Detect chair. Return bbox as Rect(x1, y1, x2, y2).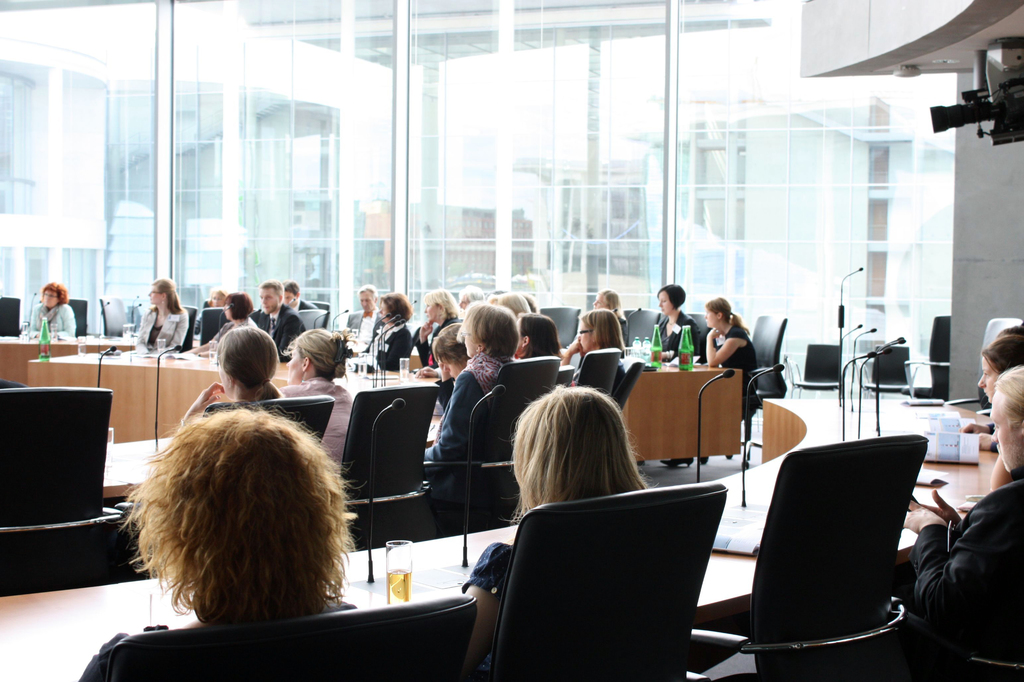
Rect(483, 482, 729, 681).
